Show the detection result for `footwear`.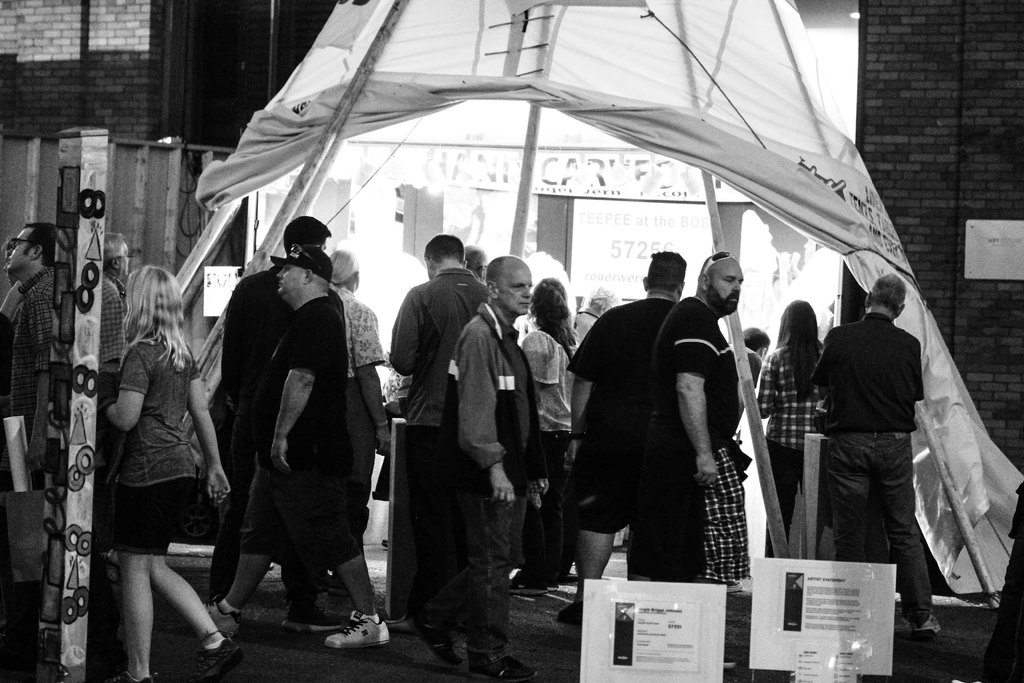
<region>205, 594, 239, 639</region>.
